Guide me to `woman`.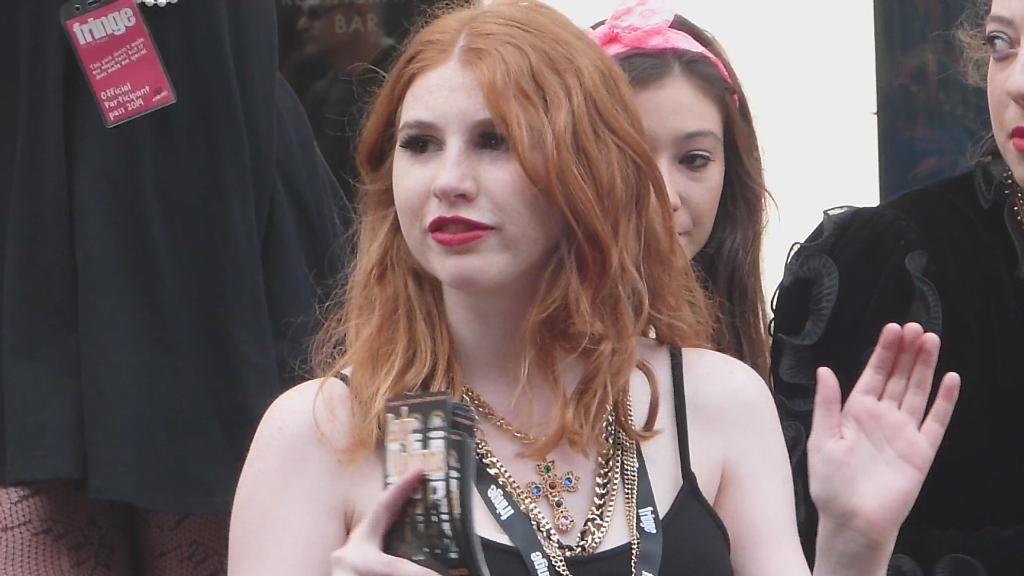
Guidance: <bbox>771, 0, 1023, 575</bbox>.
